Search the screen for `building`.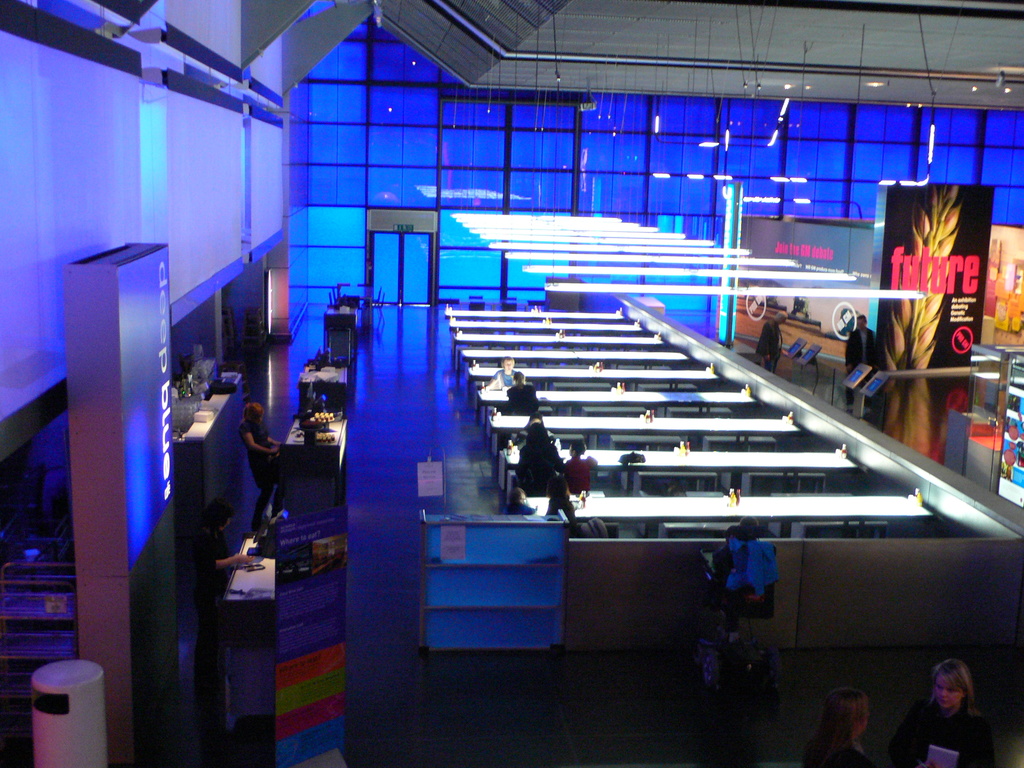
Found at bbox=(0, 0, 1023, 767).
